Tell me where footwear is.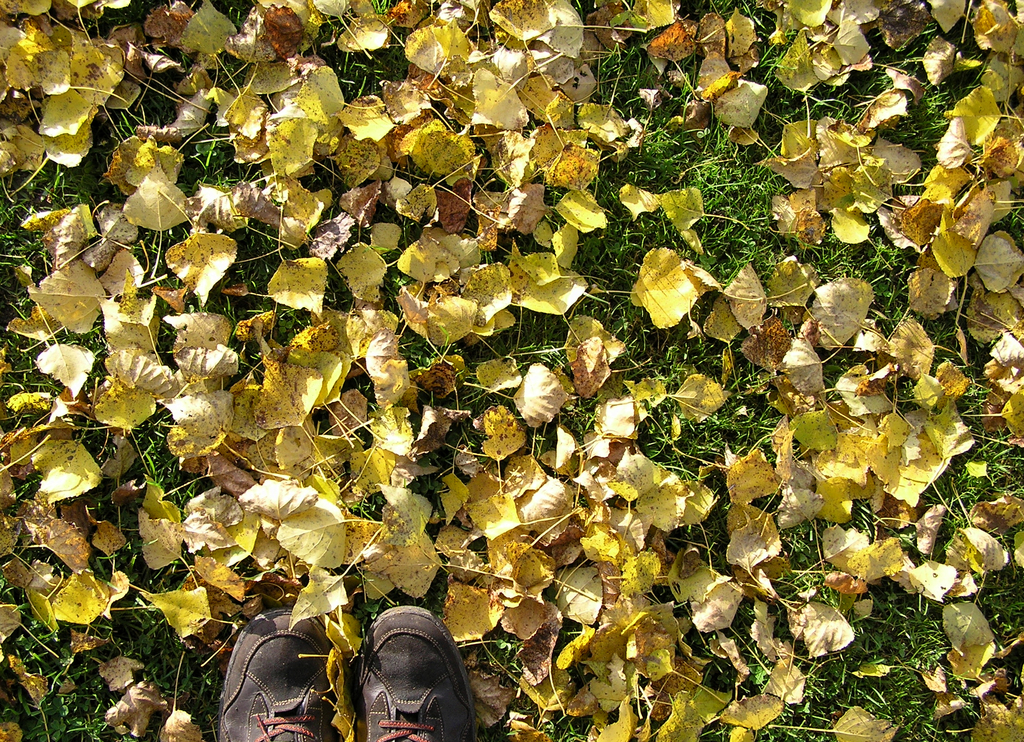
footwear is at [left=348, top=608, right=470, bottom=741].
